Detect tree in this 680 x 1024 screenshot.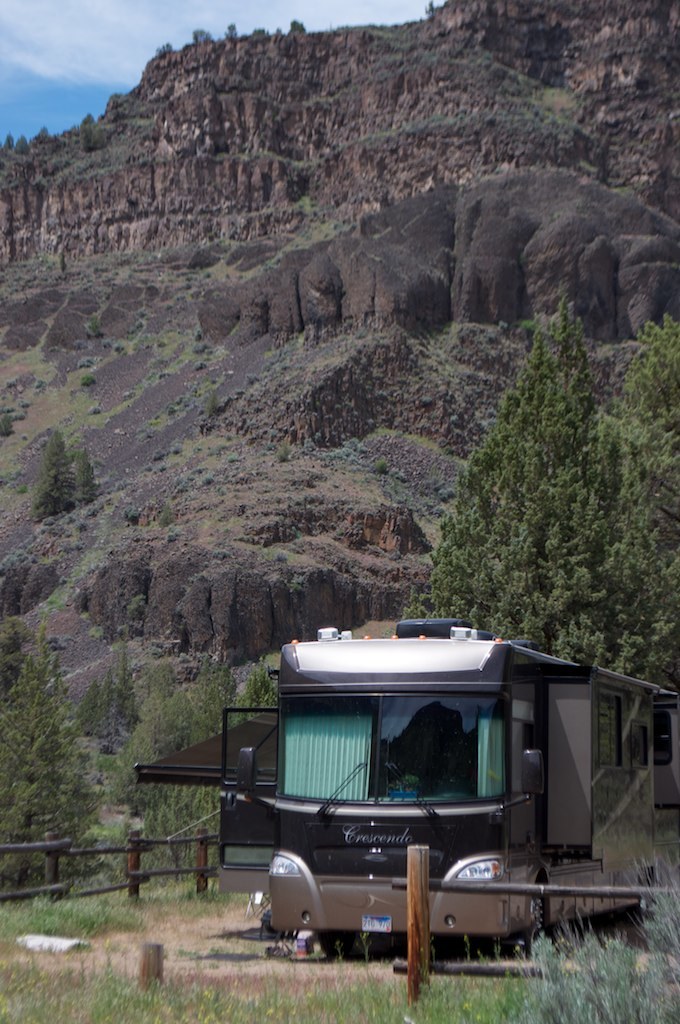
Detection: Rect(423, 291, 674, 641).
